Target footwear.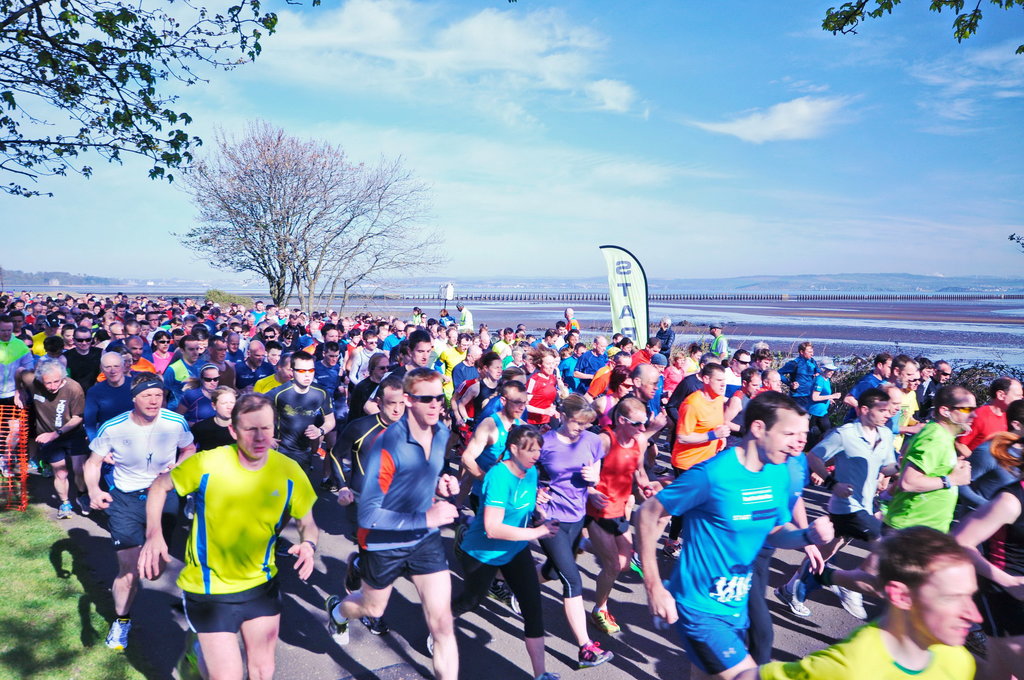
Target region: {"x1": 572, "y1": 531, "x2": 584, "y2": 560}.
